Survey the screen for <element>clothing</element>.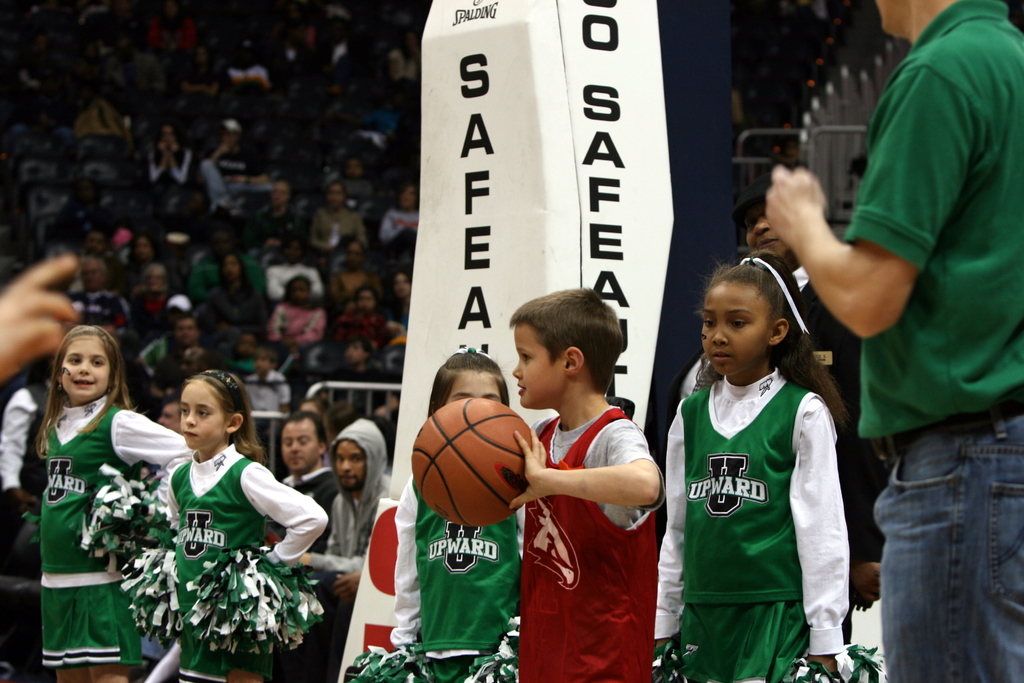
Survey found: bbox=[312, 413, 397, 570].
